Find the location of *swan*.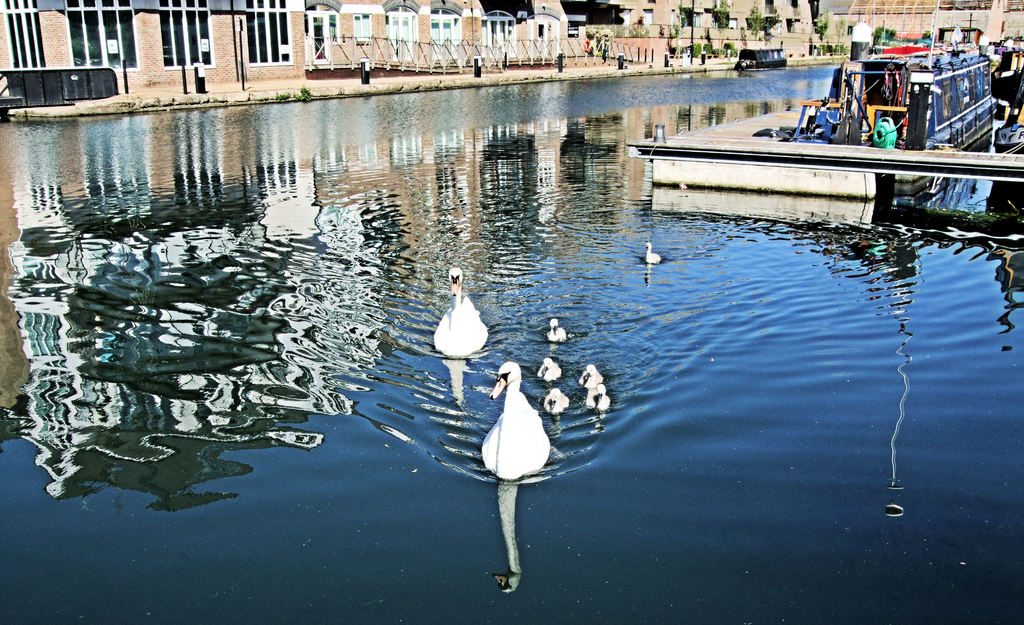
Location: region(539, 354, 561, 381).
